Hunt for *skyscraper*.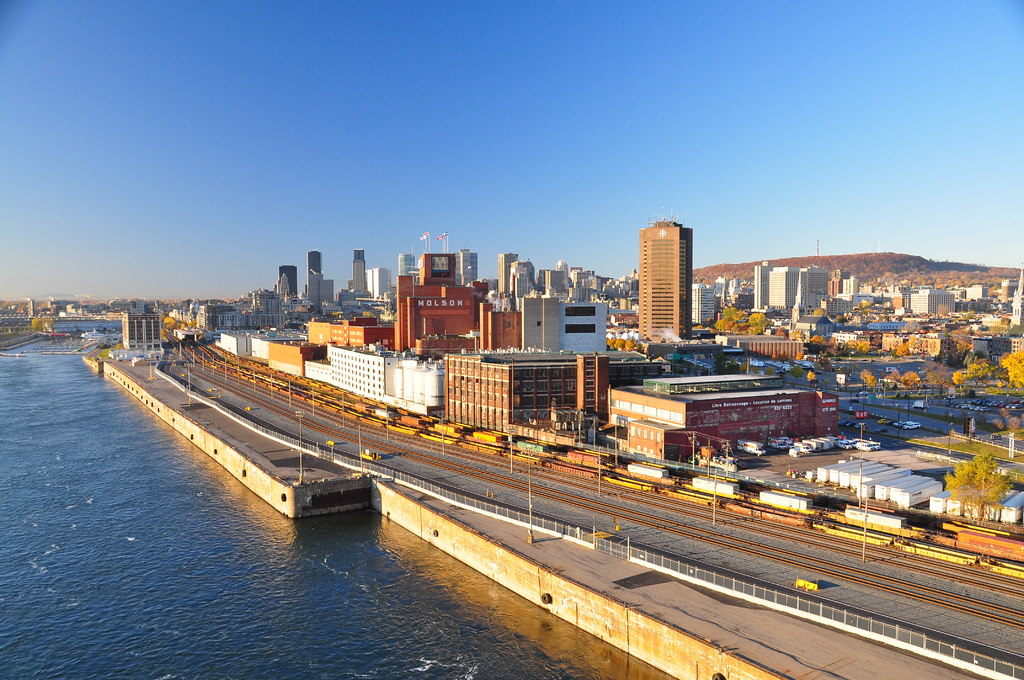
Hunted down at [753, 258, 773, 309].
